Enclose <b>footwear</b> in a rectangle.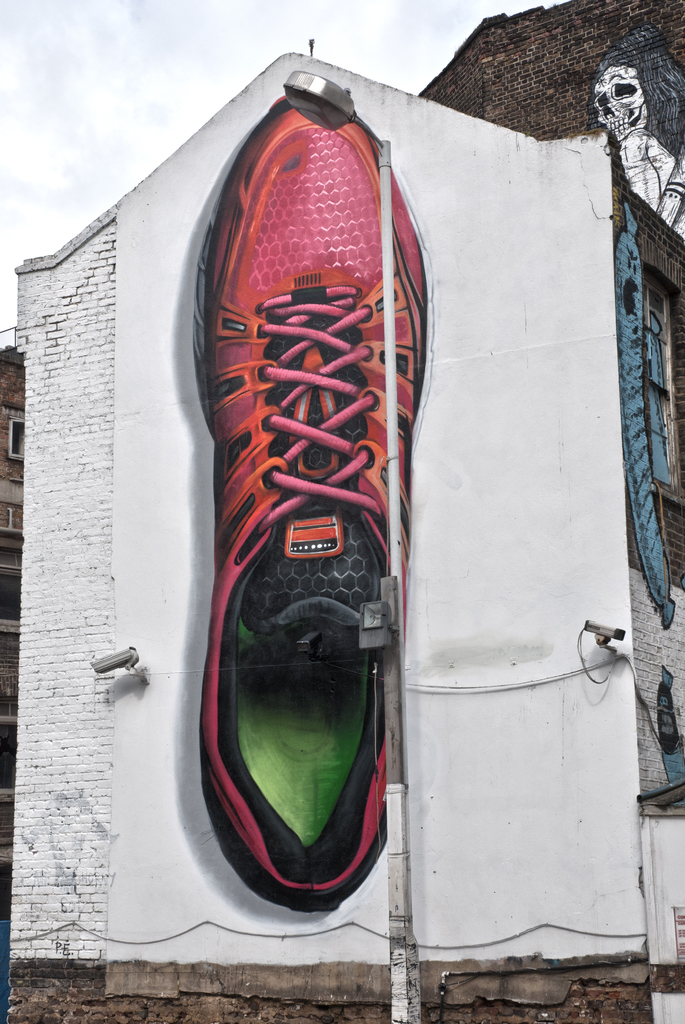
bbox=[185, 89, 407, 908].
